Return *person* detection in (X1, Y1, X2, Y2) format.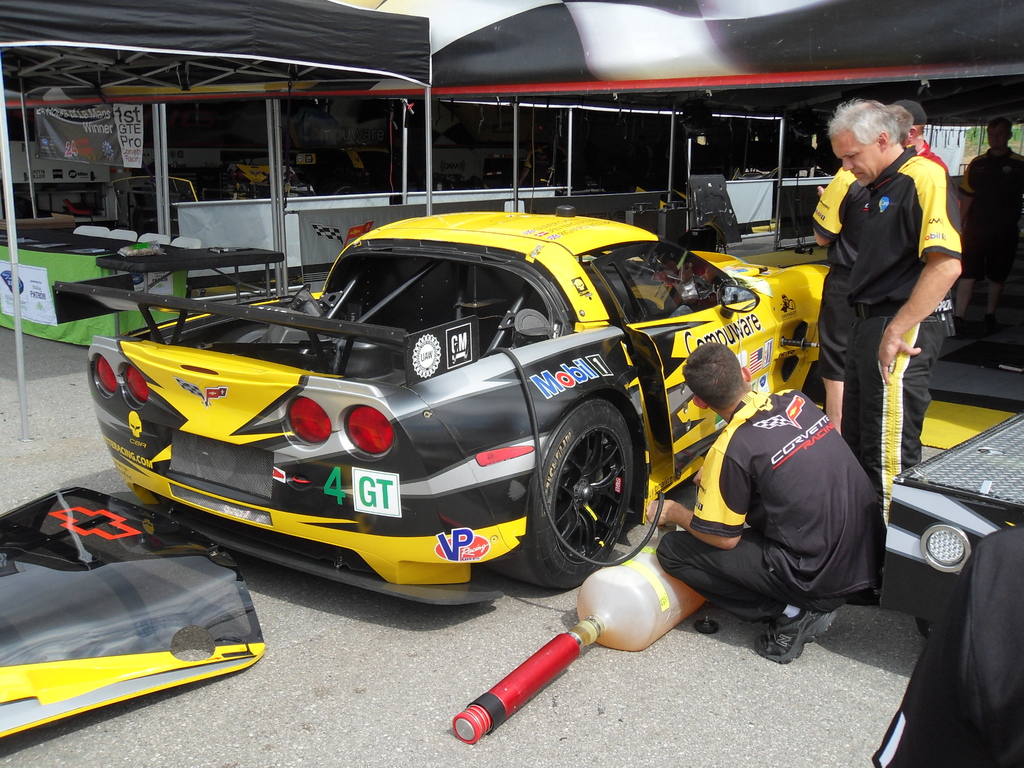
(649, 342, 887, 667).
